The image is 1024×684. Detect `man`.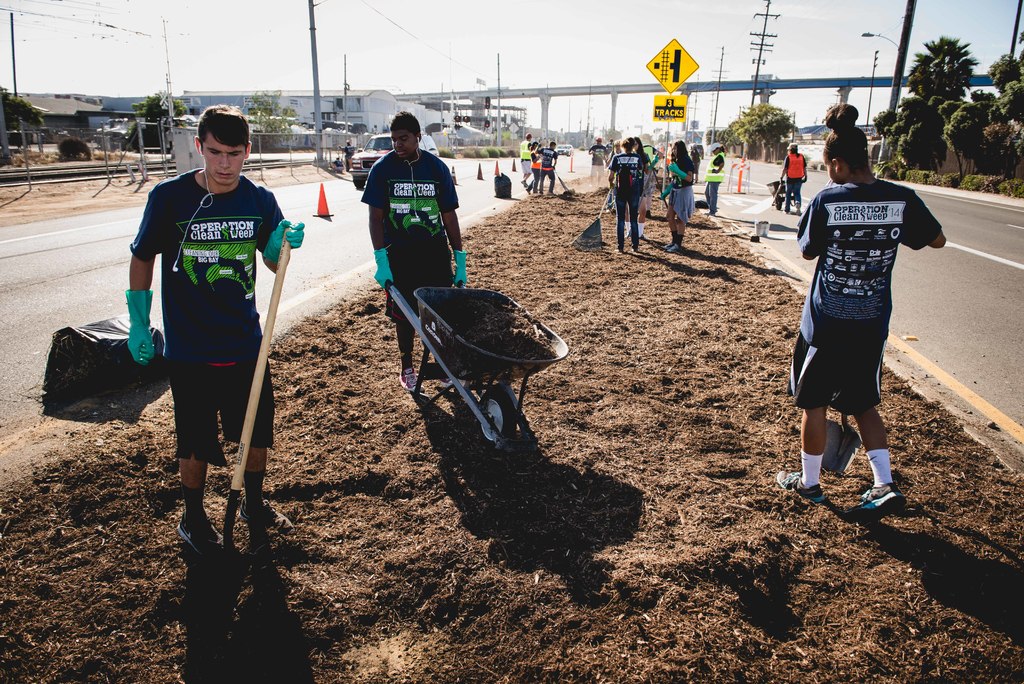
Detection: [778, 136, 805, 206].
